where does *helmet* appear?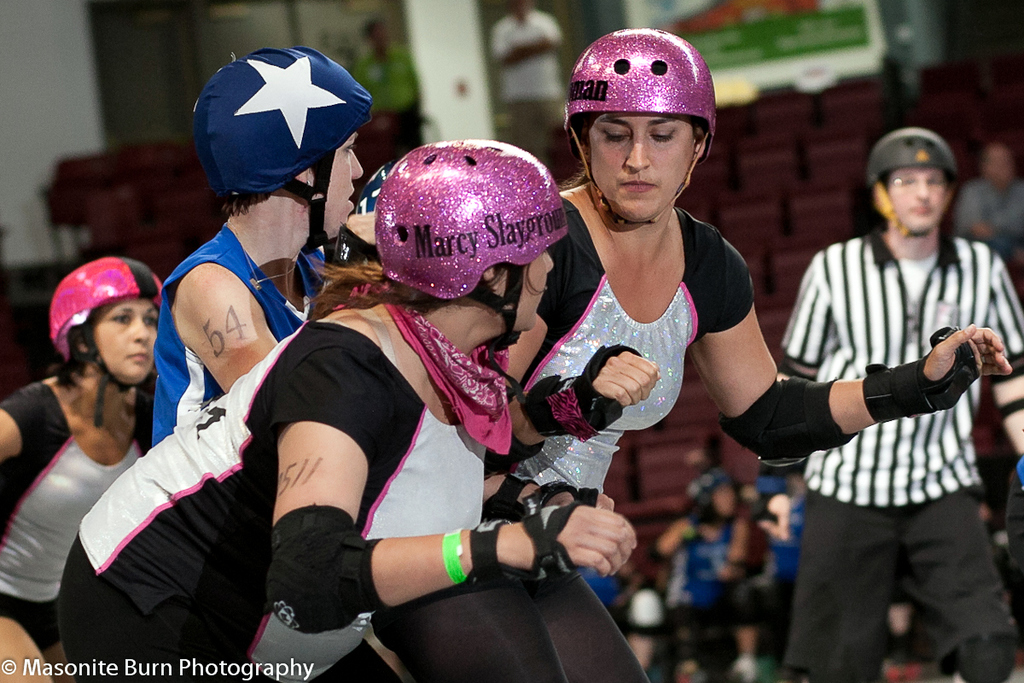
Appears at 865:127:962:236.
